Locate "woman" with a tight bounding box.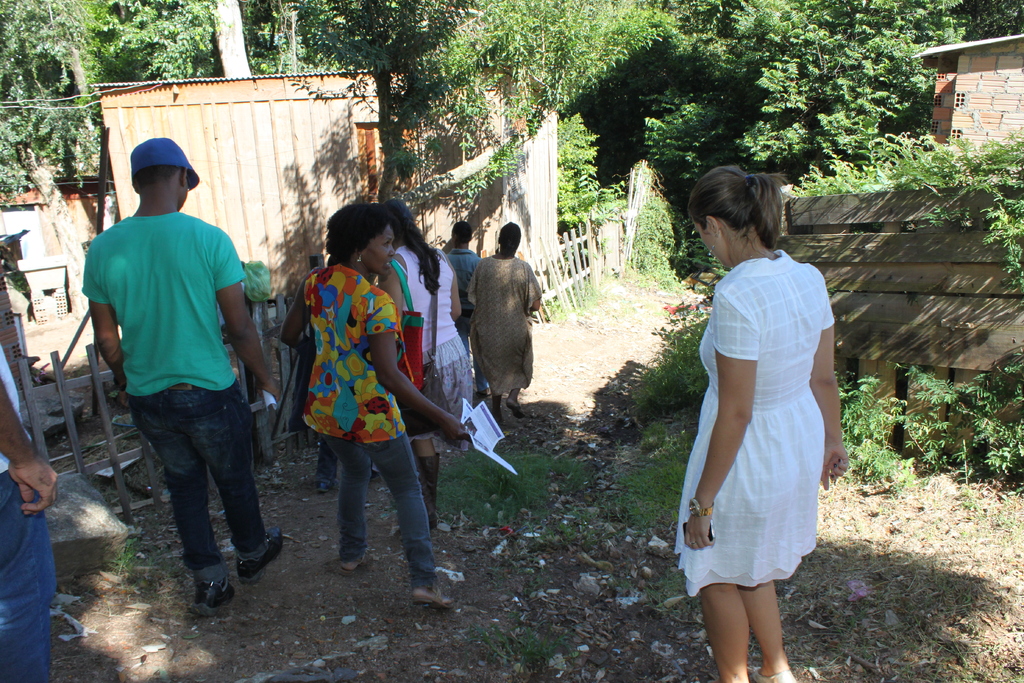
bbox=(675, 154, 847, 659).
